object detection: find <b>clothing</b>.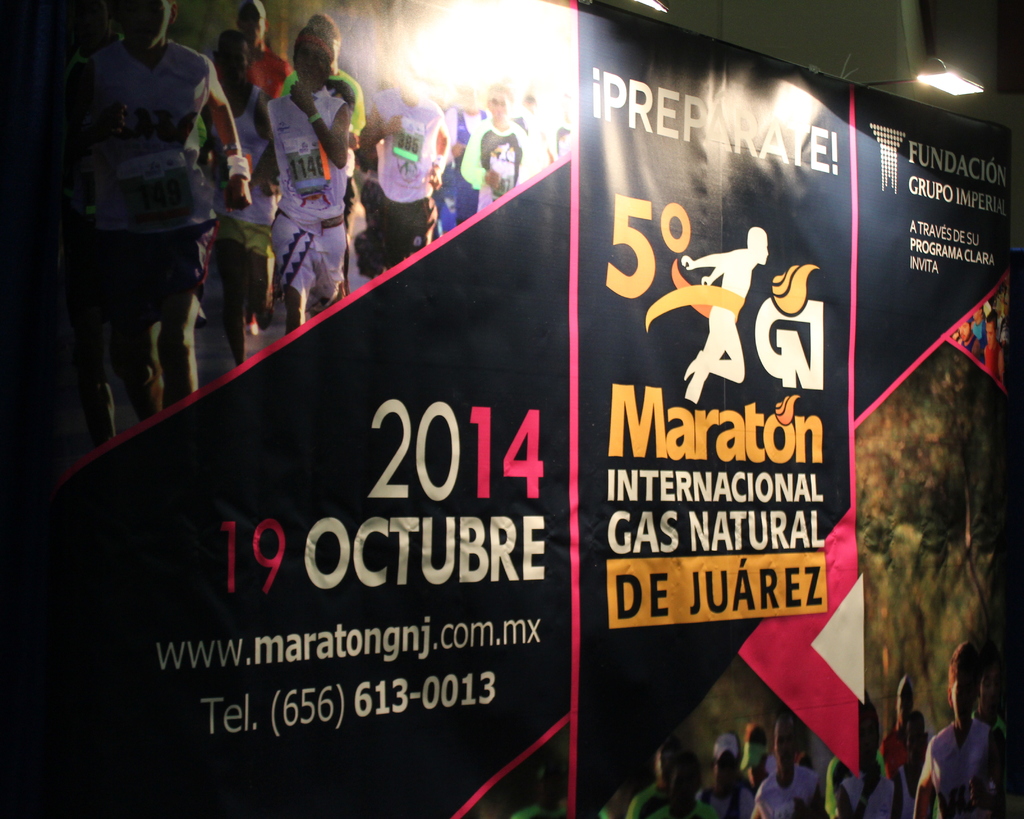
x1=76 y1=37 x2=219 y2=310.
